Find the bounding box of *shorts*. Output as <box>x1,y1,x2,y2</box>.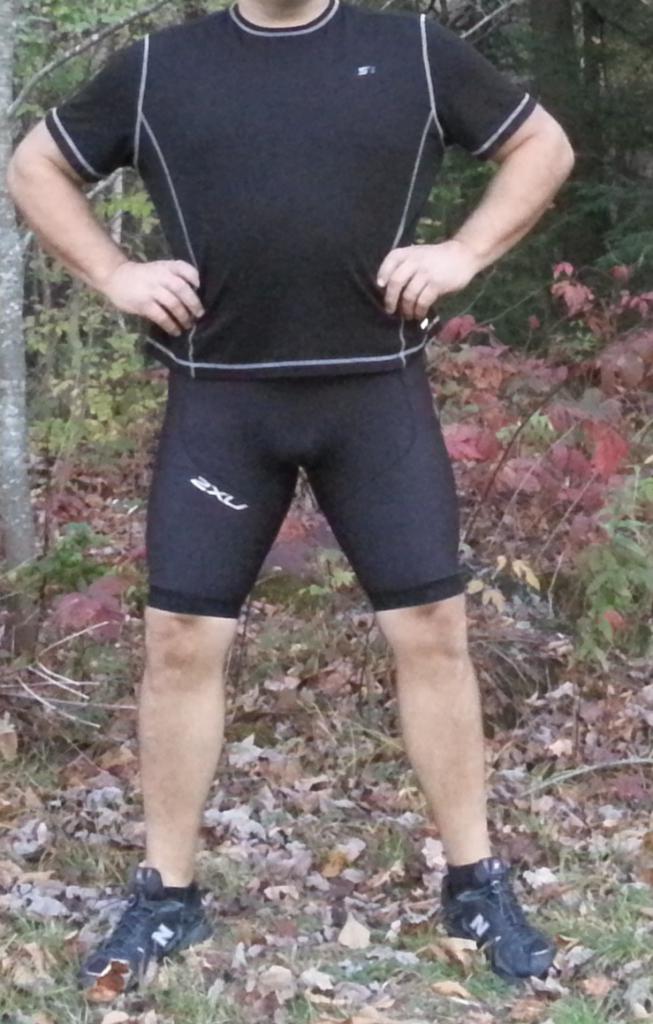
<box>128,341,481,634</box>.
